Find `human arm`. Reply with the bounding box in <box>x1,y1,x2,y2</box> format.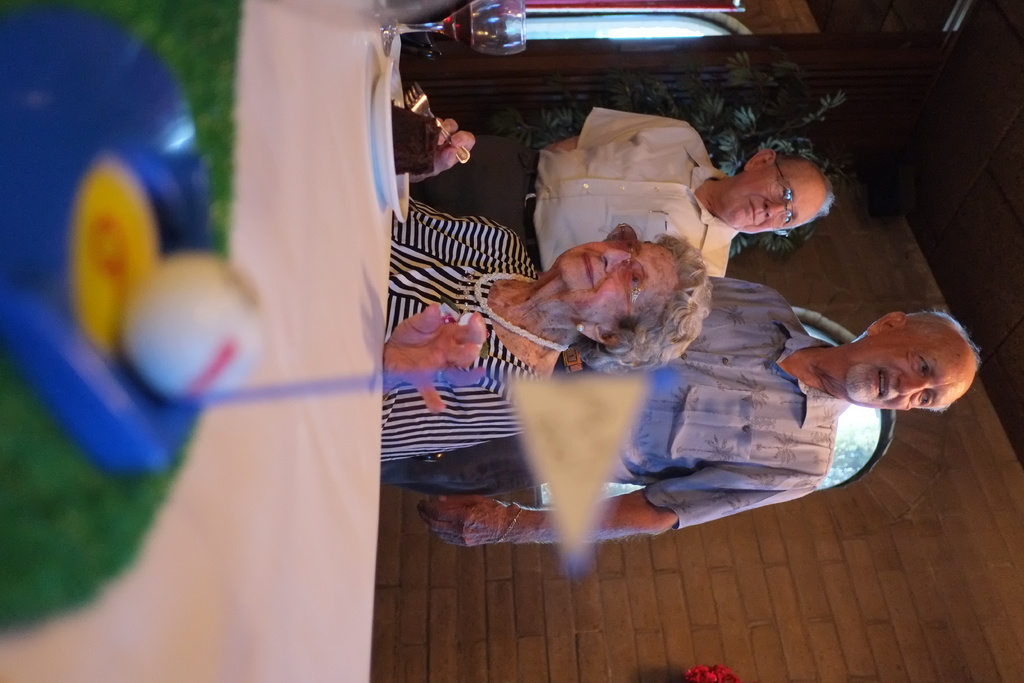
<box>415,490,679,548</box>.
